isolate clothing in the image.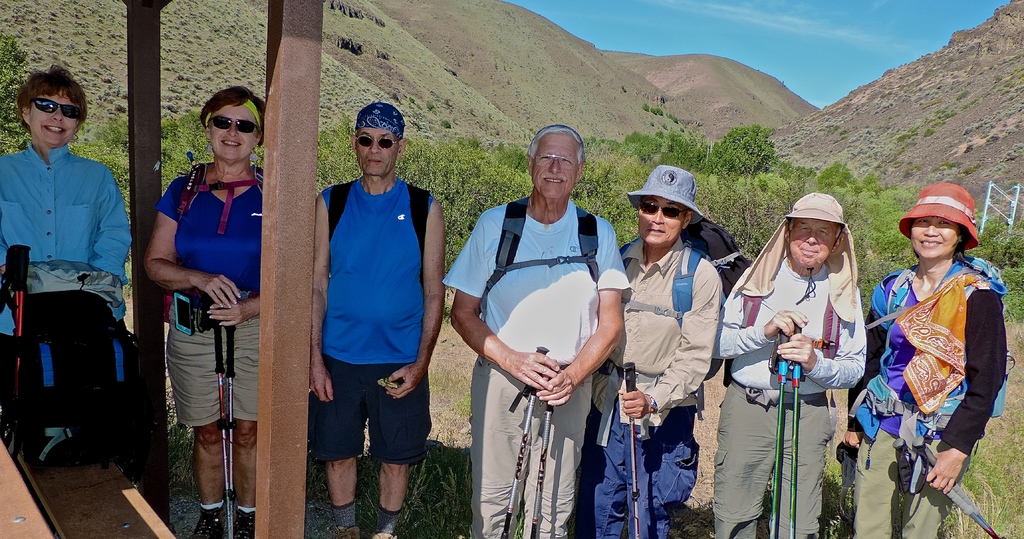
Isolated region: BBox(0, 138, 138, 389).
